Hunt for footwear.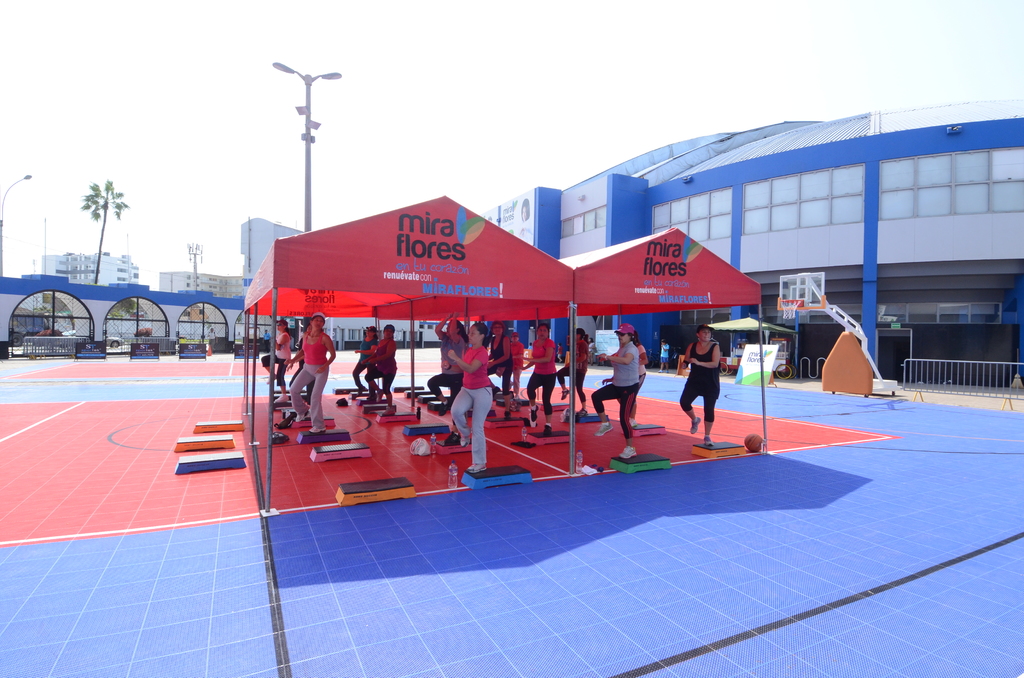
Hunted down at {"x1": 705, "y1": 435, "x2": 711, "y2": 445}.
